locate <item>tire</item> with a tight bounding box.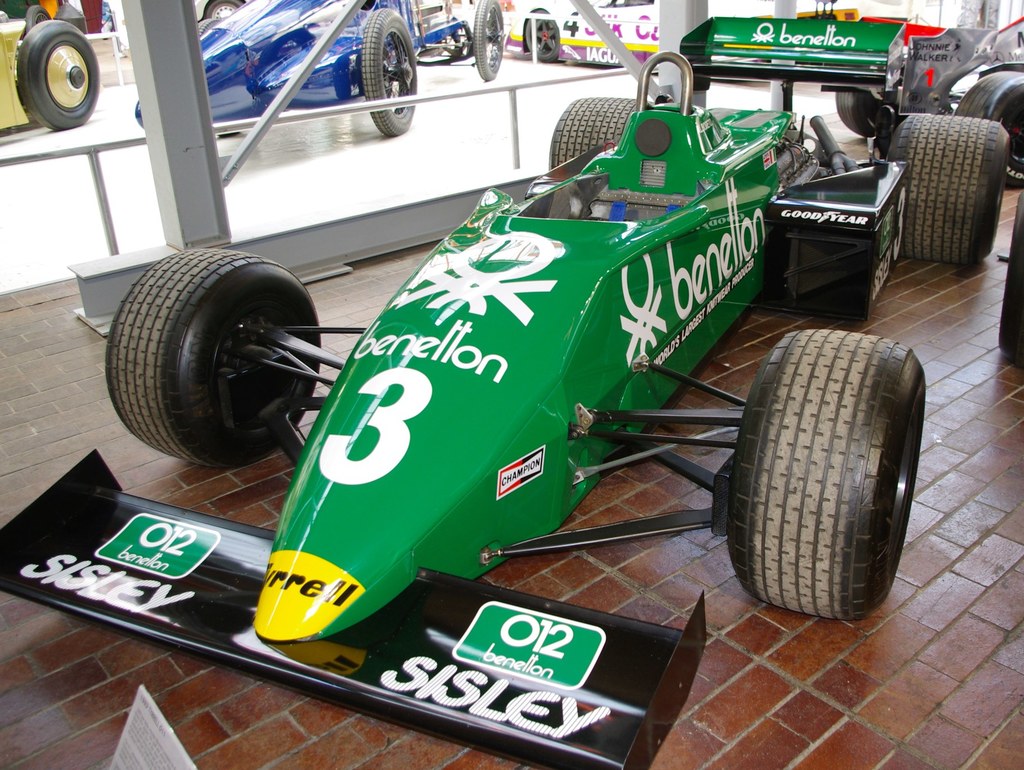
crop(25, 4, 50, 31).
